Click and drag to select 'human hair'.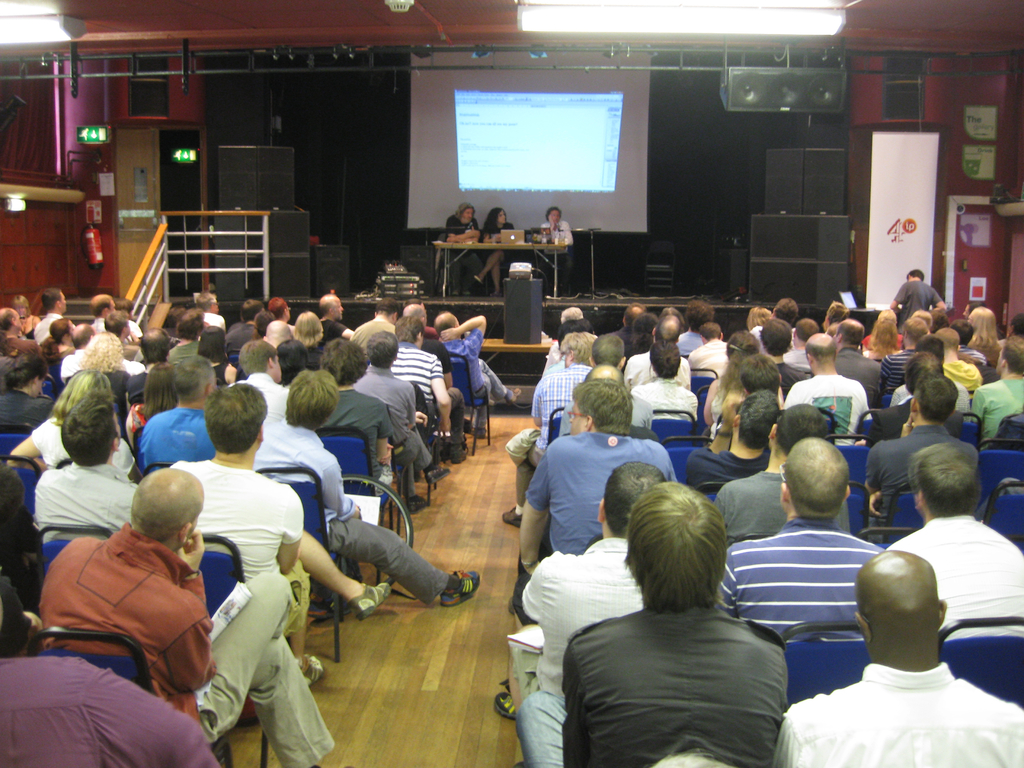
Selection: <region>911, 440, 980, 516</region>.
